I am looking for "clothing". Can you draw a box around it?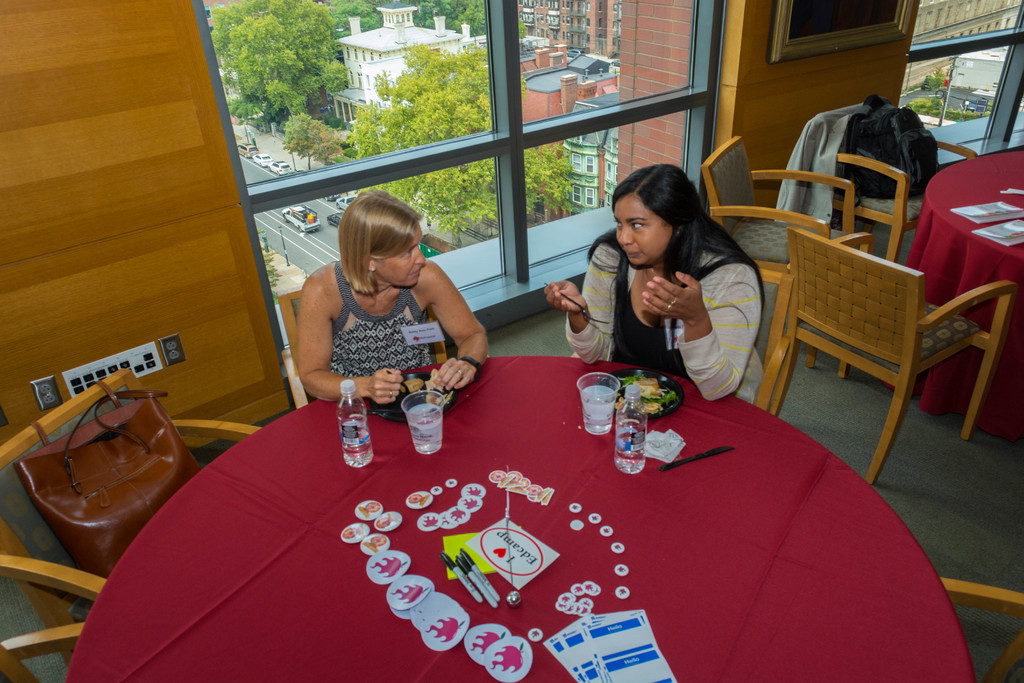
Sure, the bounding box is bbox=[782, 93, 866, 226].
